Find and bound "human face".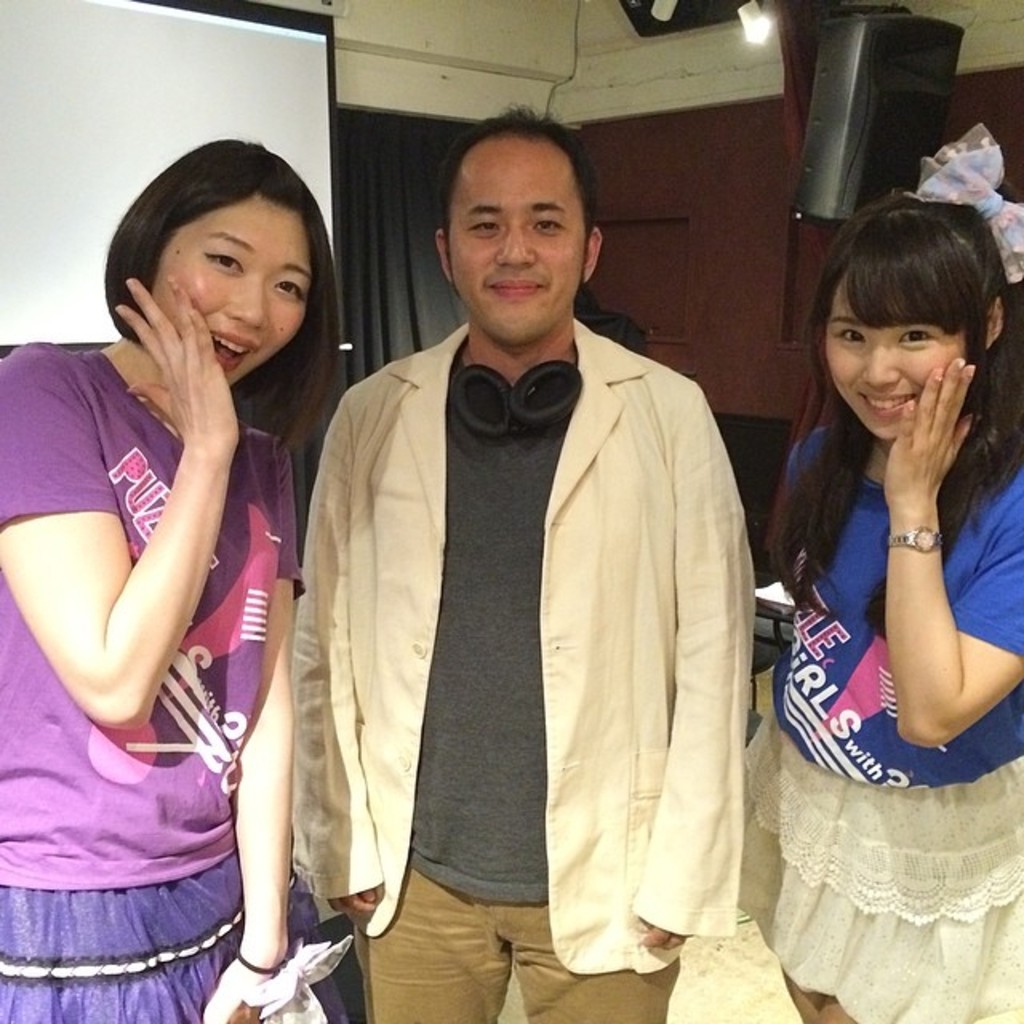
Bound: rect(826, 270, 970, 438).
